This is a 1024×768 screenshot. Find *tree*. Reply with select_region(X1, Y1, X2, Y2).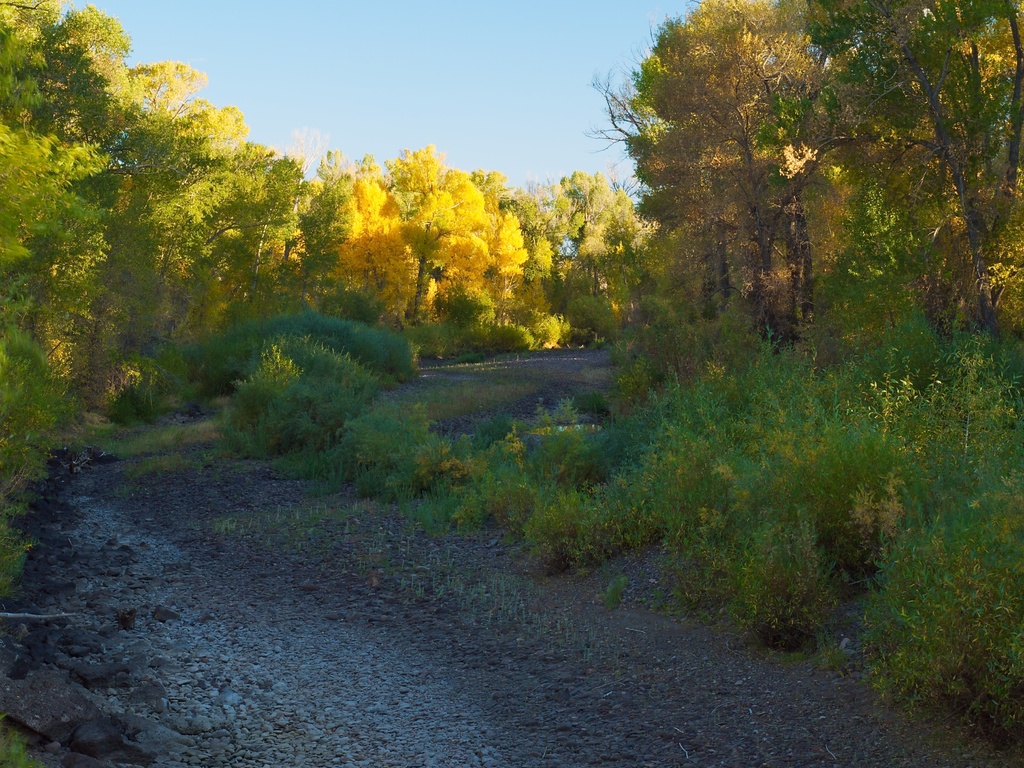
select_region(437, 166, 488, 318).
